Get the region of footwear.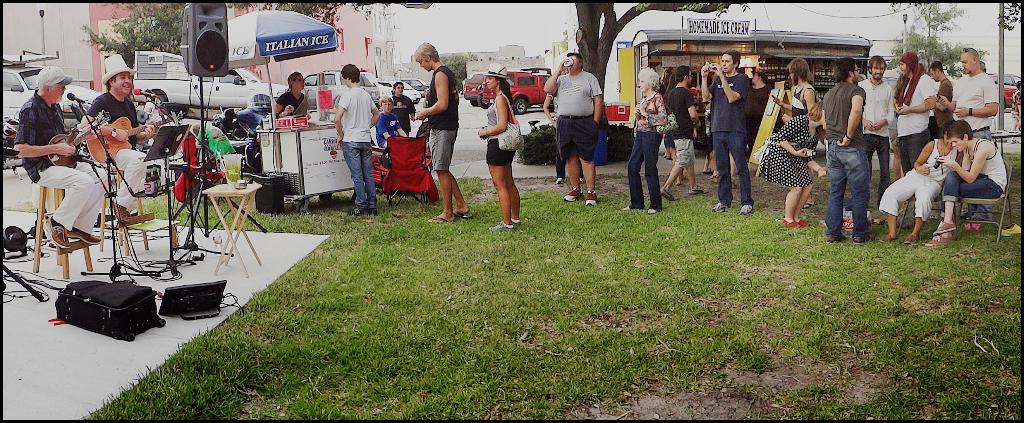
(346, 206, 356, 218).
